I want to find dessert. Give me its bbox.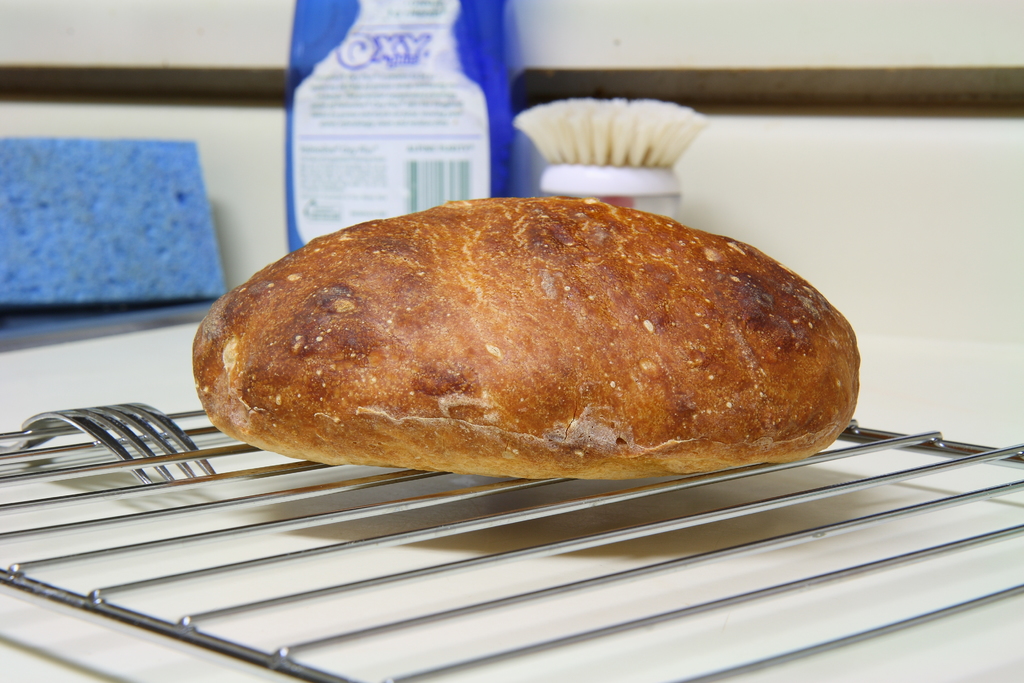
left=215, top=146, right=870, bottom=488.
